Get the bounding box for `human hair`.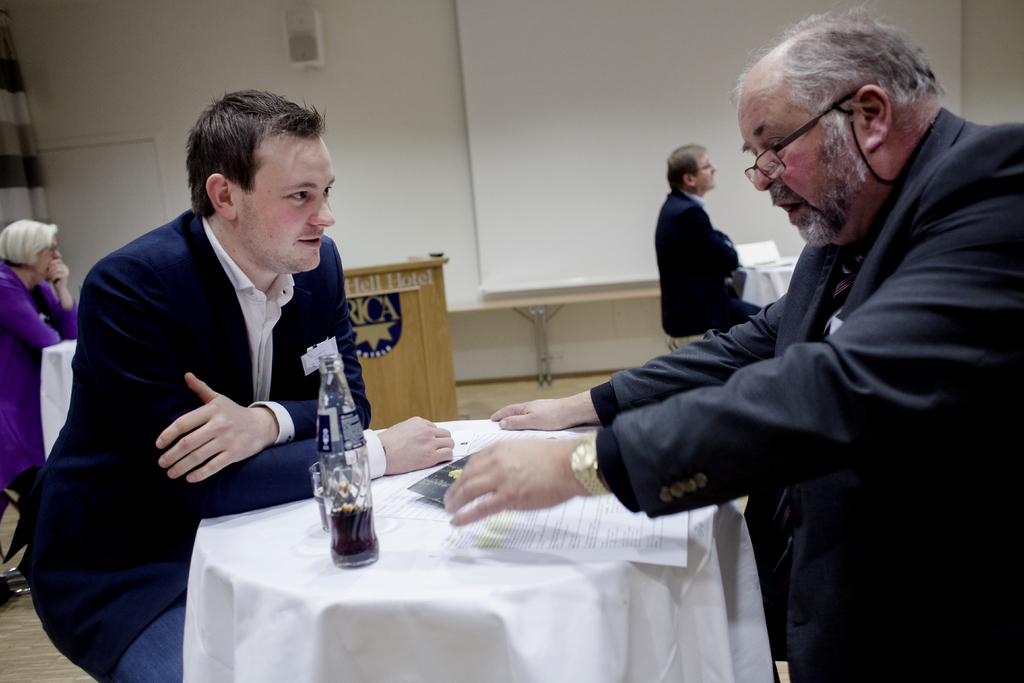
BBox(173, 88, 327, 236).
